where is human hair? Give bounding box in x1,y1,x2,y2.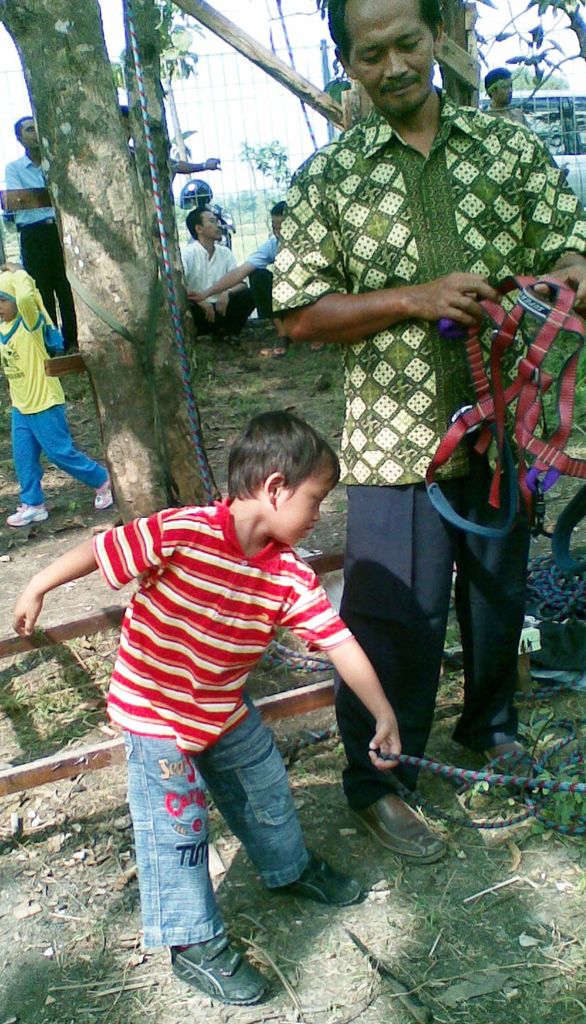
484,63,506,97.
